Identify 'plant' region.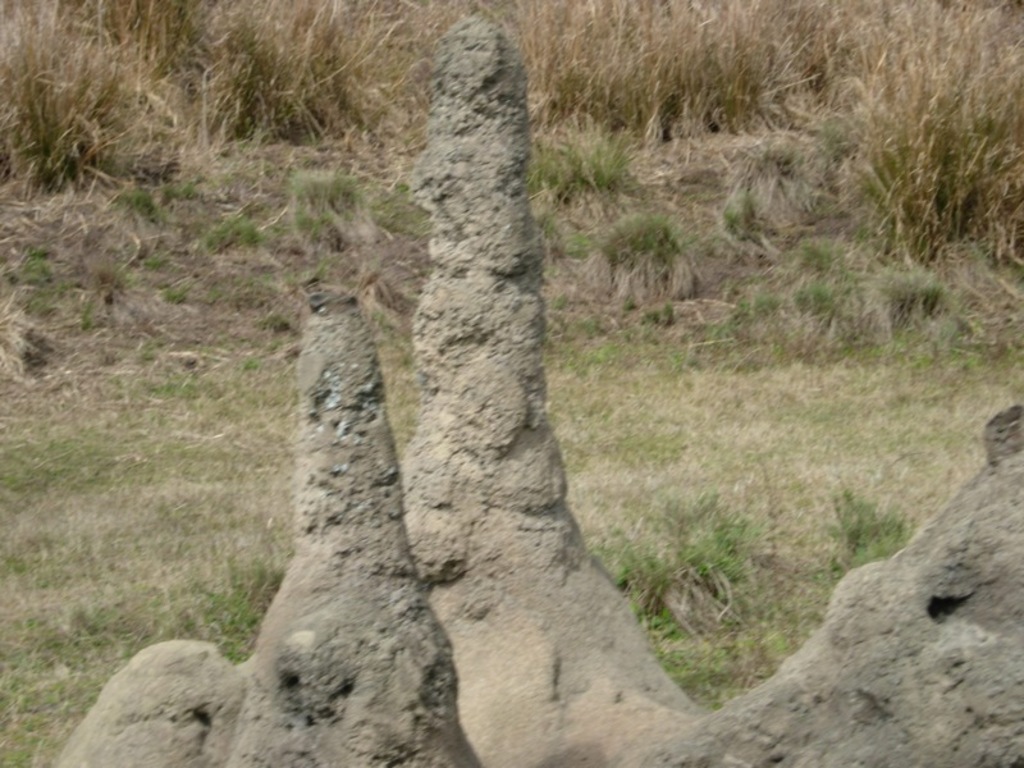
Region: bbox(239, 273, 275, 306).
